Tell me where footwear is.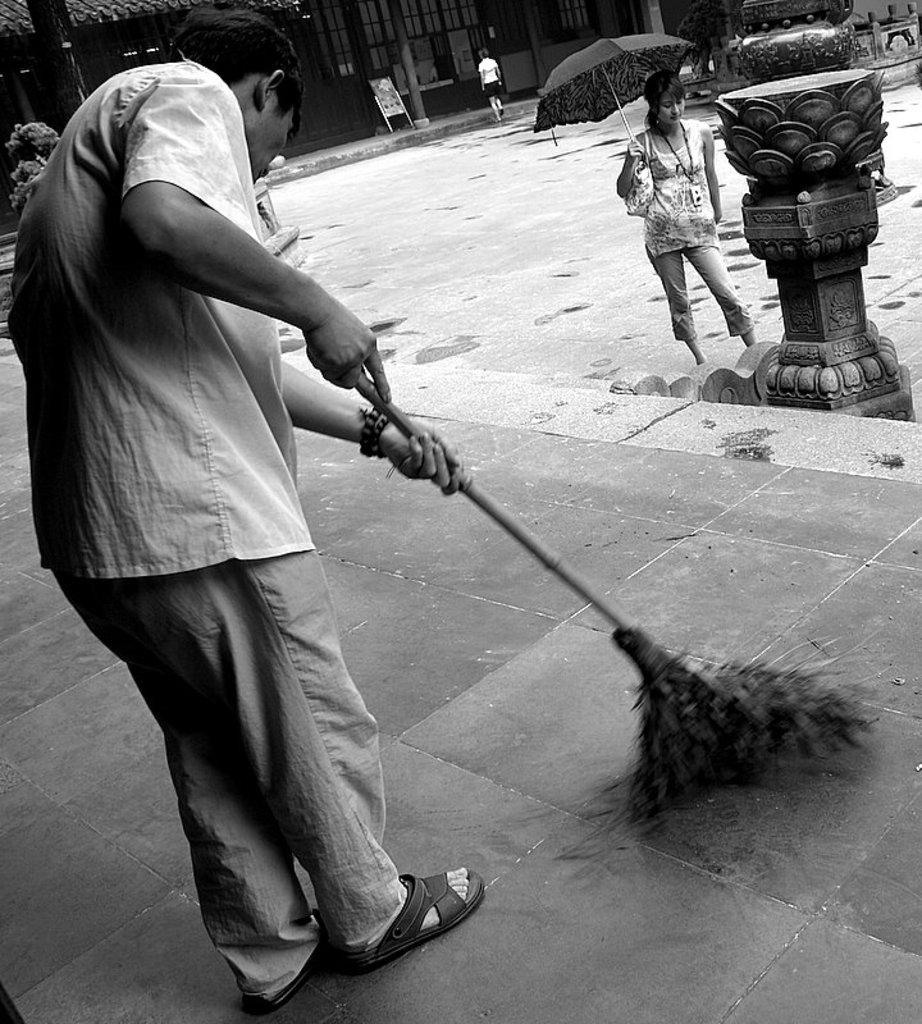
footwear is at locate(295, 854, 461, 965).
